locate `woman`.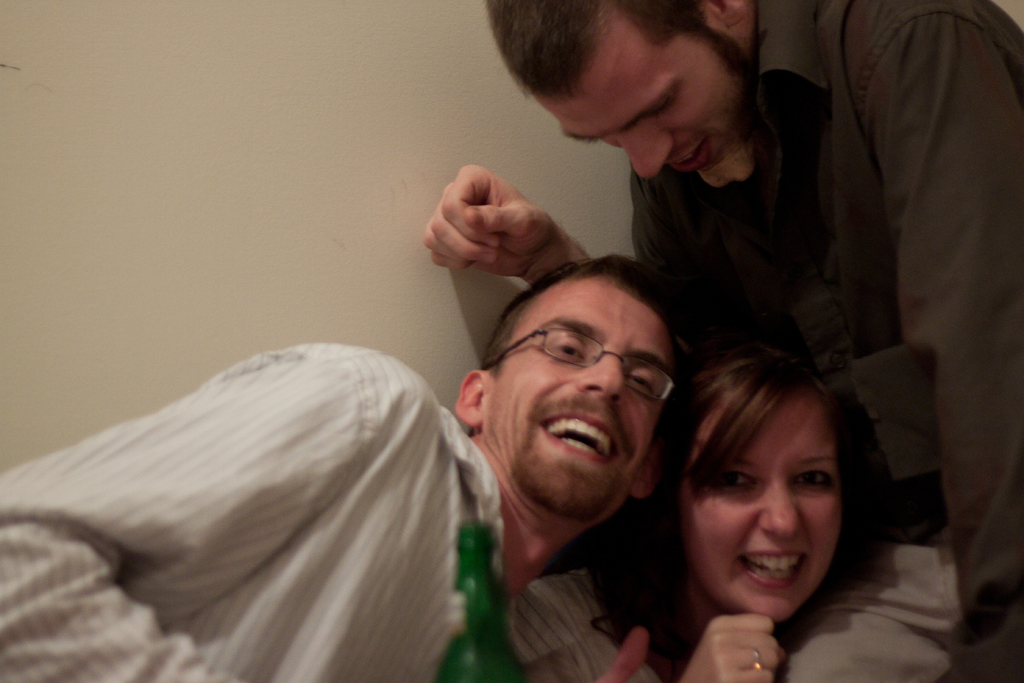
Bounding box: select_region(603, 343, 911, 667).
